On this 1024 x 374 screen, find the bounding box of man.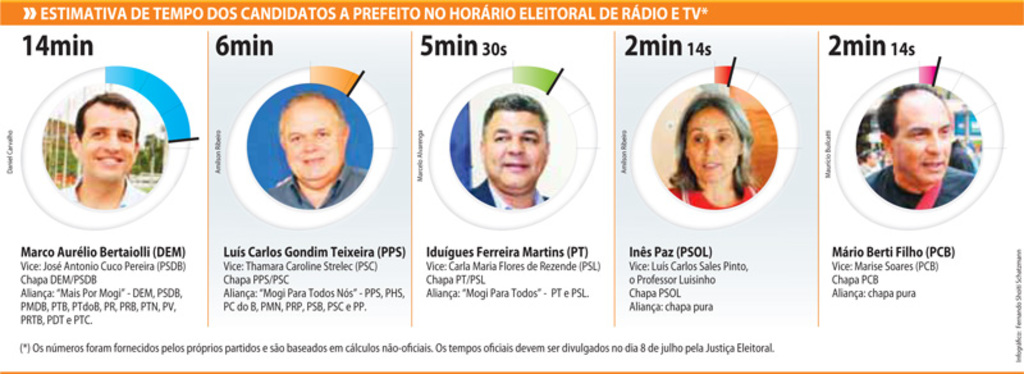
Bounding box: left=273, top=92, right=374, bottom=210.
